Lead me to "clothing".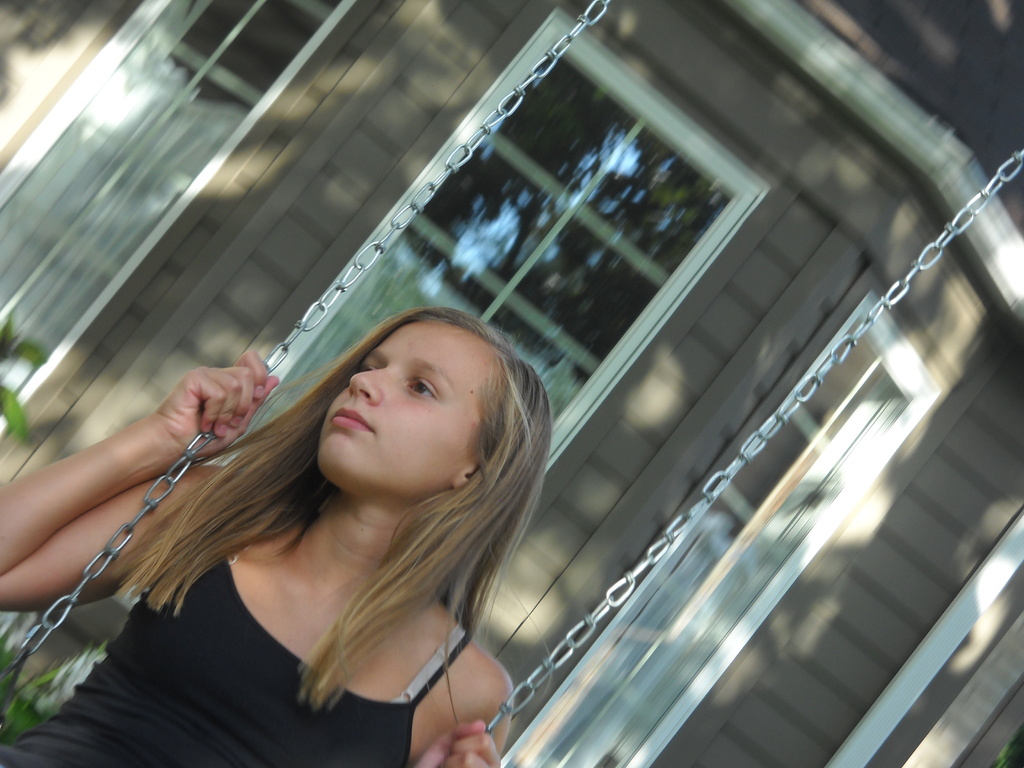
Lead to select_region(3, 355, 408, 714).
